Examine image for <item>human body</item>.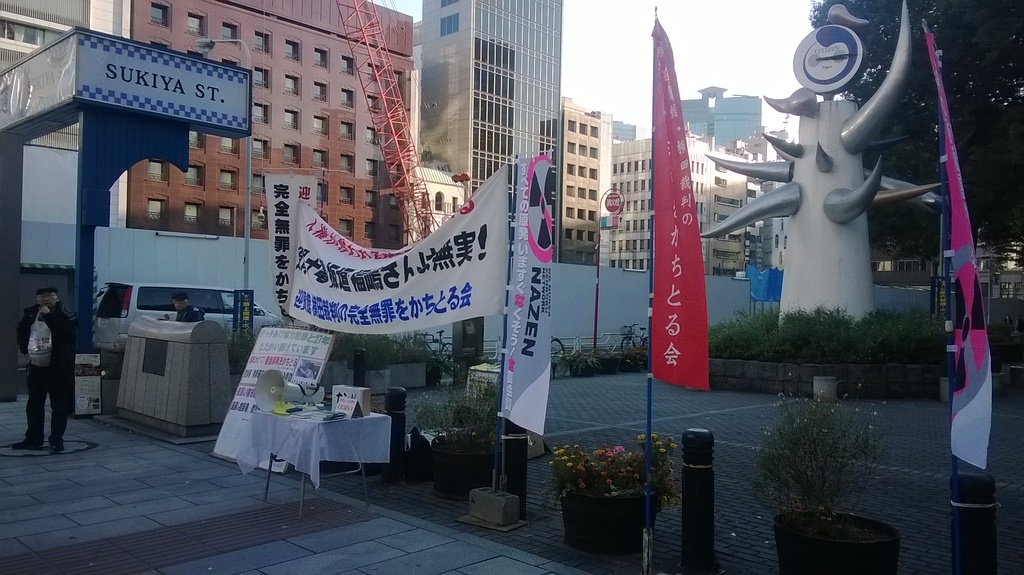
Examination result: 6 269 71 447.
